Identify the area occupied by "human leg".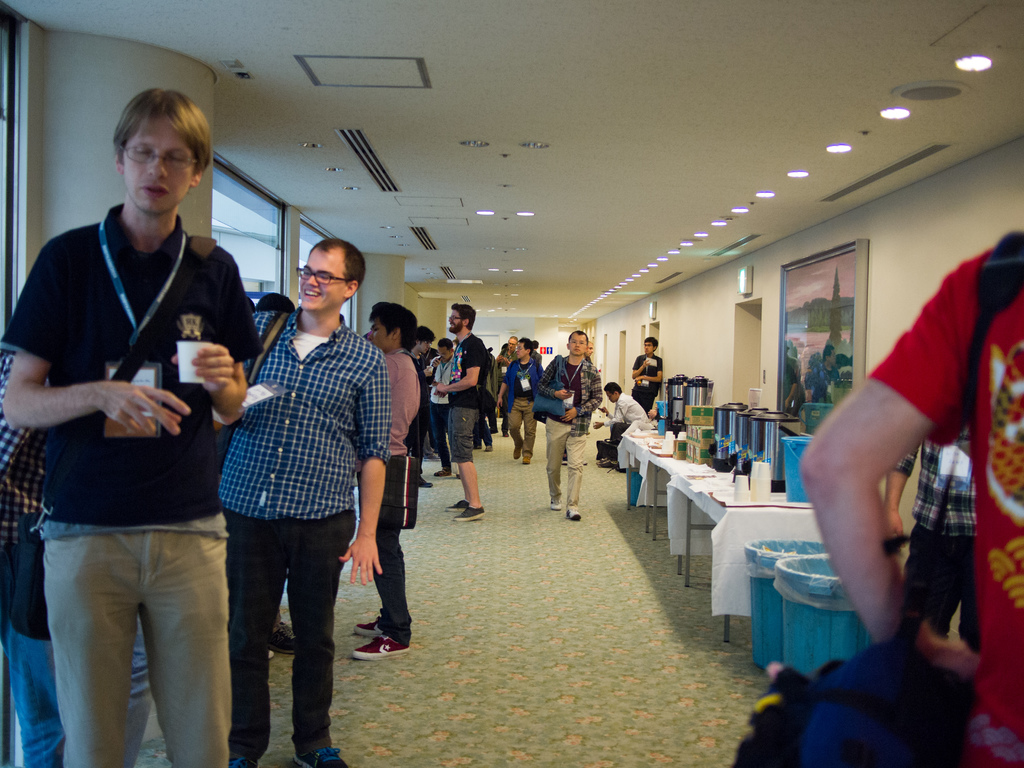
Area: {"x1": 963, "y1": 541, "x2": 981, "y2": 646}.
